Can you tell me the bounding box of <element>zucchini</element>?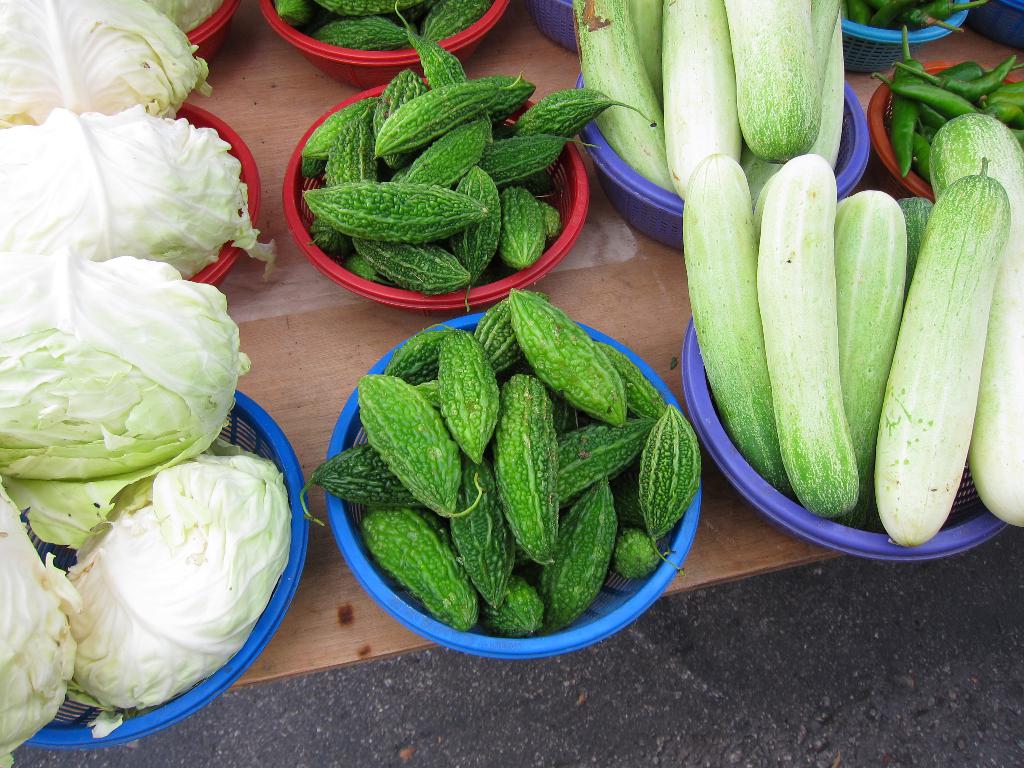
[658,0,748,211].
